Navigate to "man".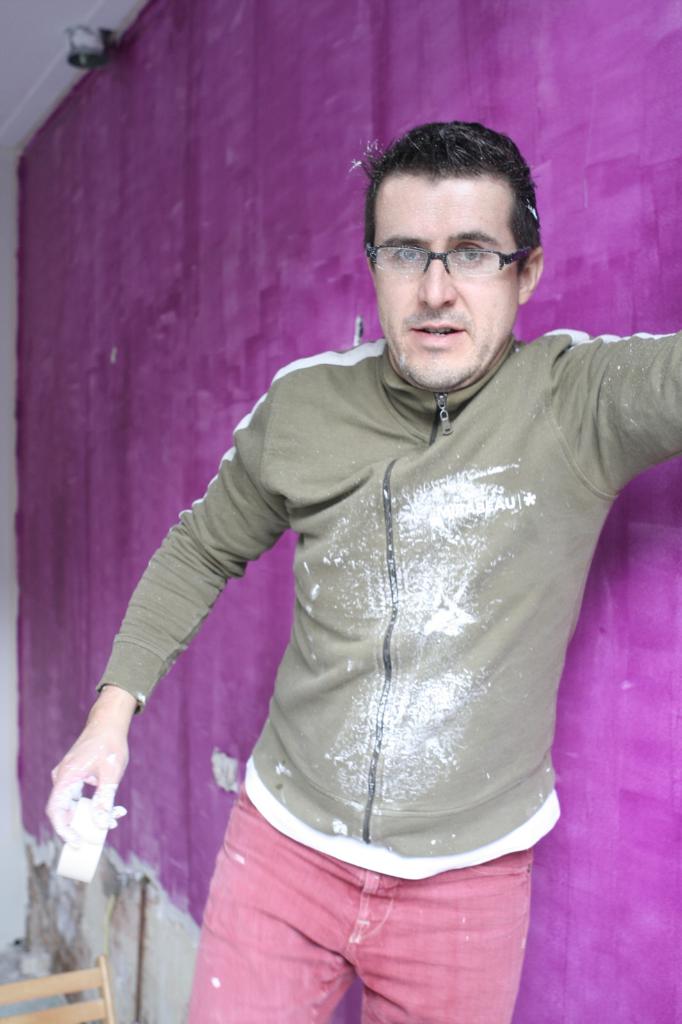
Navigation target: <bbox>95, 108, 671, 982</bbox>.
